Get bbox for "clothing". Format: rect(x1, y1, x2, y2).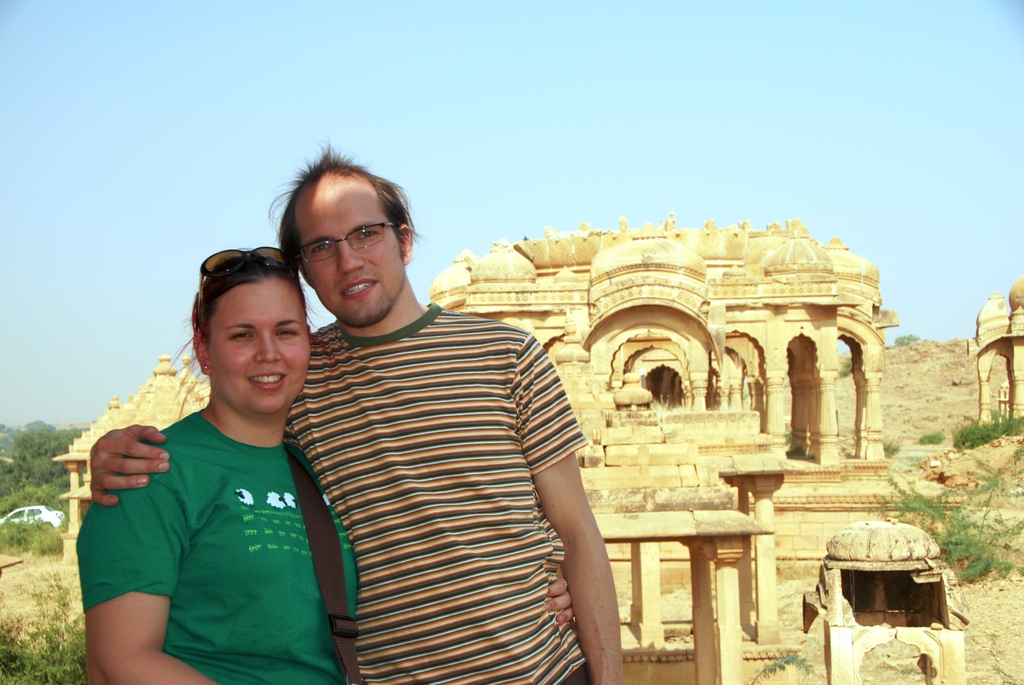
rect(74, 402, 362, 684).
